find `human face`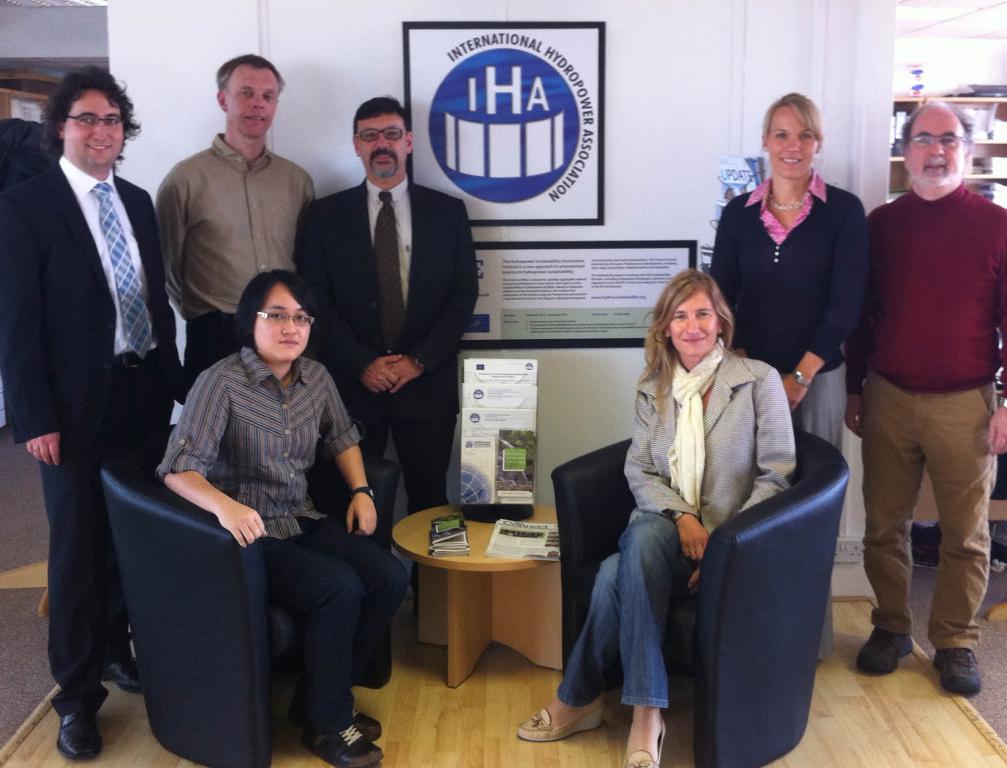
[255,287,313,360]
